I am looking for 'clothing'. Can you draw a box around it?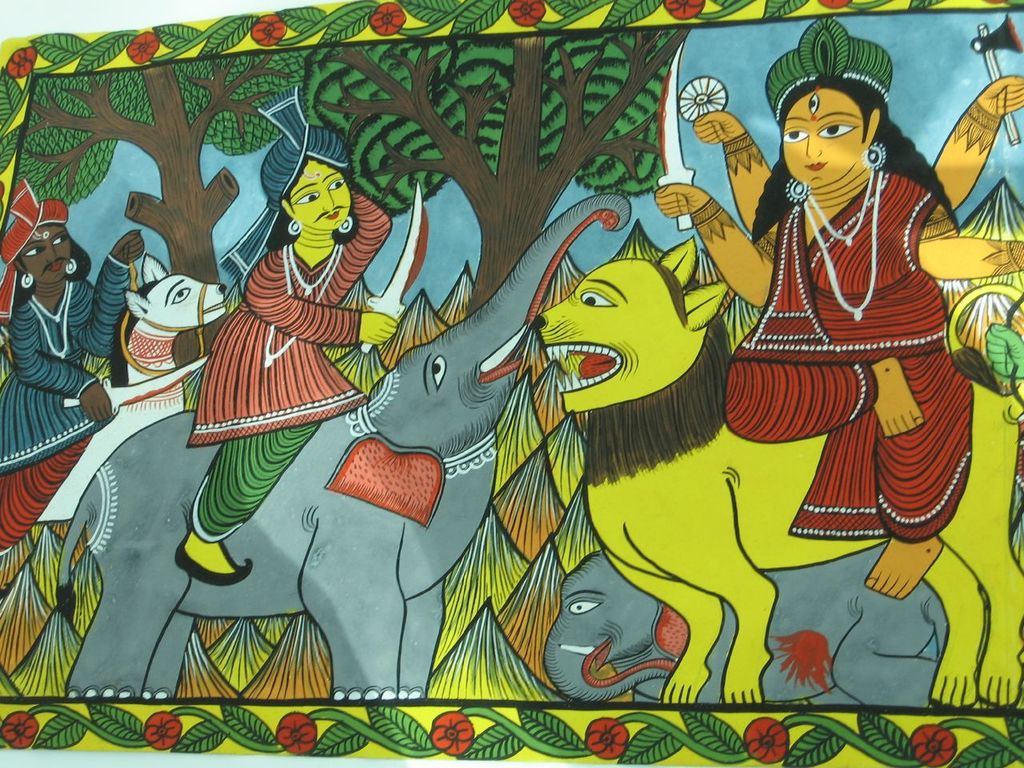
Sure, the bounding box is BBox(186, 186, 394, 544).
